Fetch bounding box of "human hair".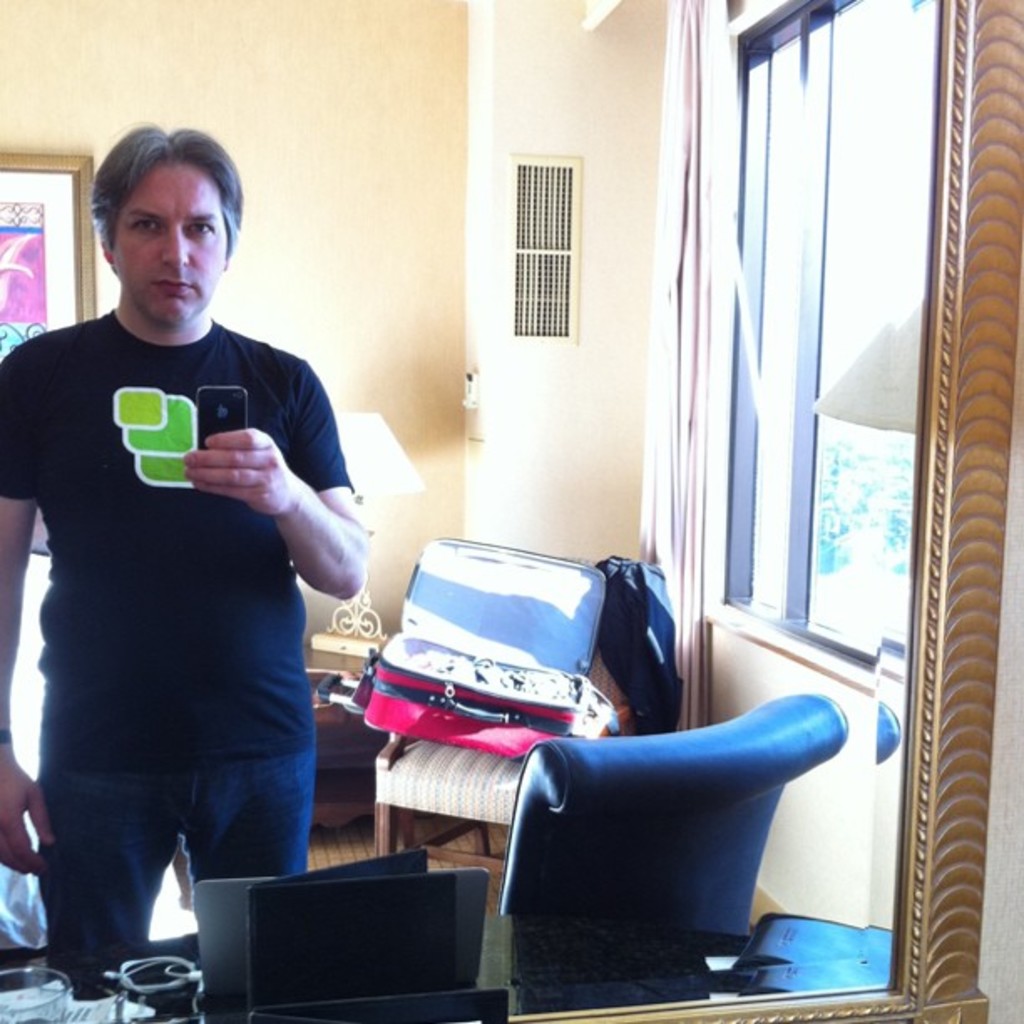
Bbox: pyautogui.locateOnScreen(87, 117, 233, 279).
